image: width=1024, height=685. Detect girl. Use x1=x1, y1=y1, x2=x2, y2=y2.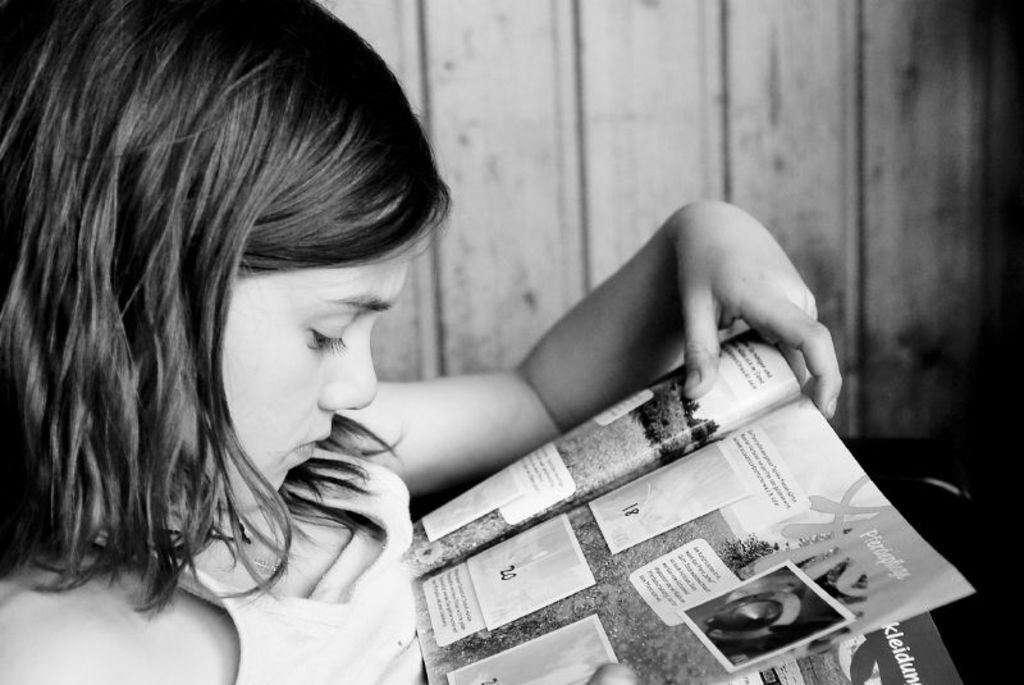
x1=0, y1=0, x2=842, y2=684.
